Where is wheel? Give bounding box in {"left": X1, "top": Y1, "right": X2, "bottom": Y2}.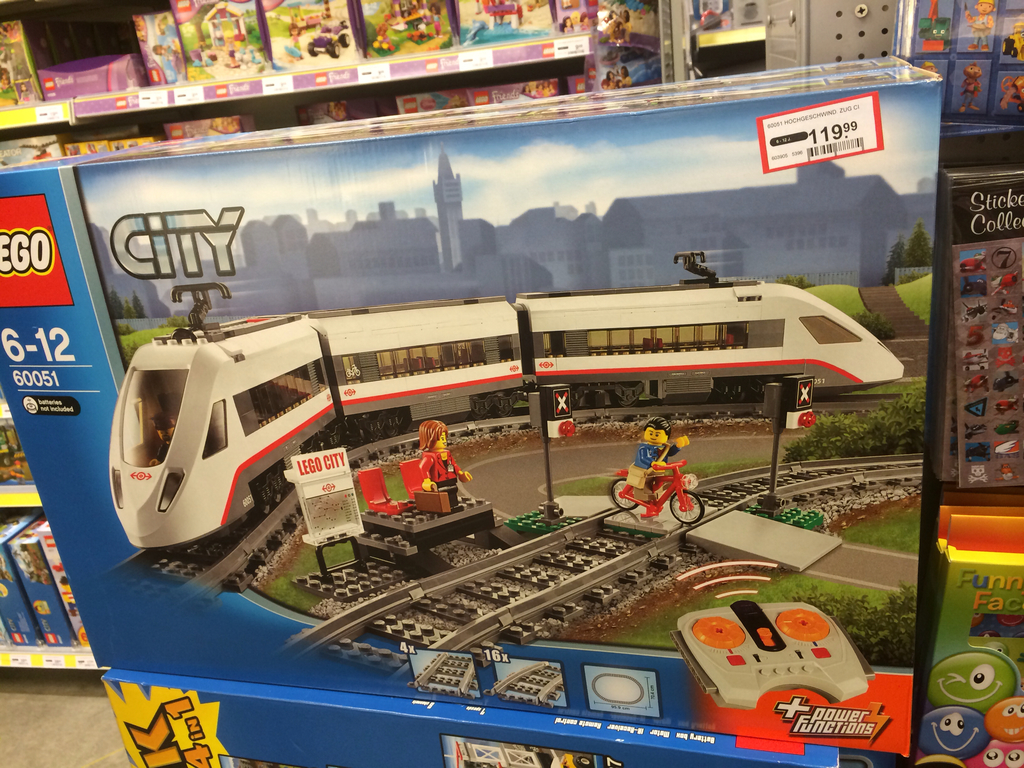
{"left": 308, "top": 44, "right": 321, "bottom": 57}.
